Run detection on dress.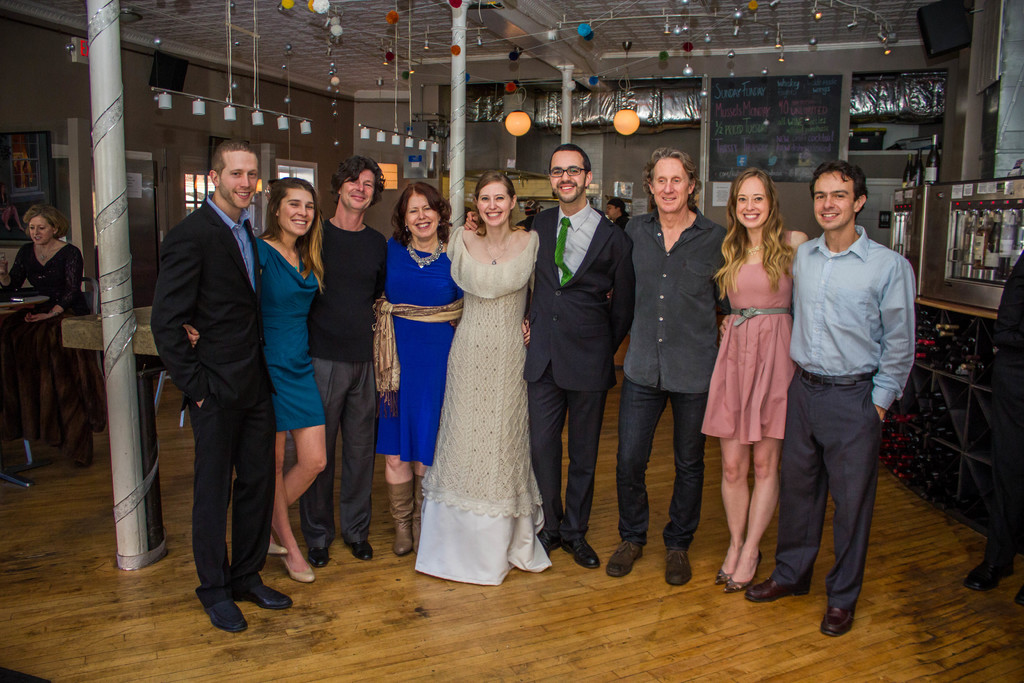
Result: box(0, 244, 91, 370).
